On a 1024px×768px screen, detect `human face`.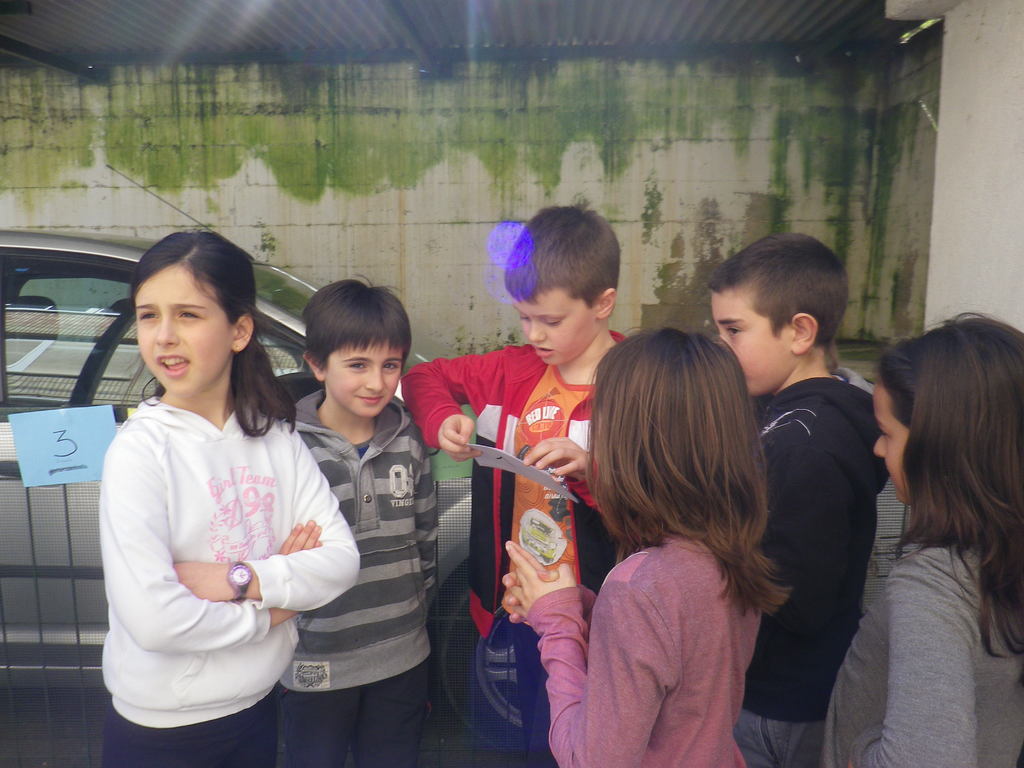
<region>874, 379, 916, 509</region>.
